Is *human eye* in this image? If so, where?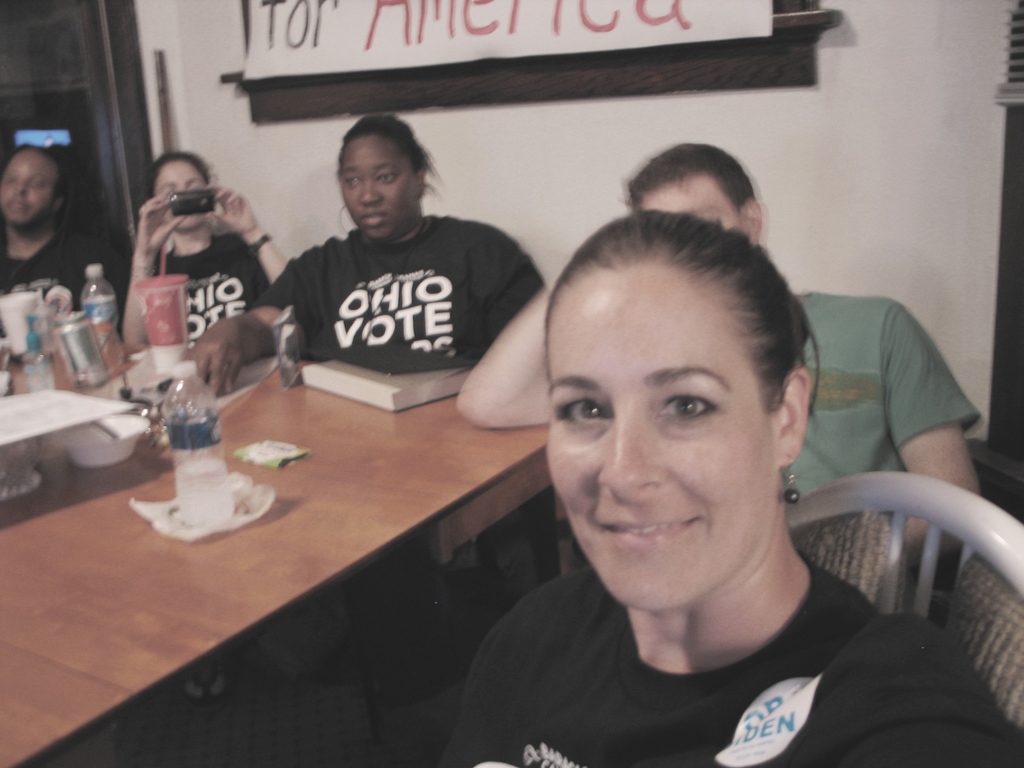
Yes, at <region>552, 392, 611, 434</region>.
